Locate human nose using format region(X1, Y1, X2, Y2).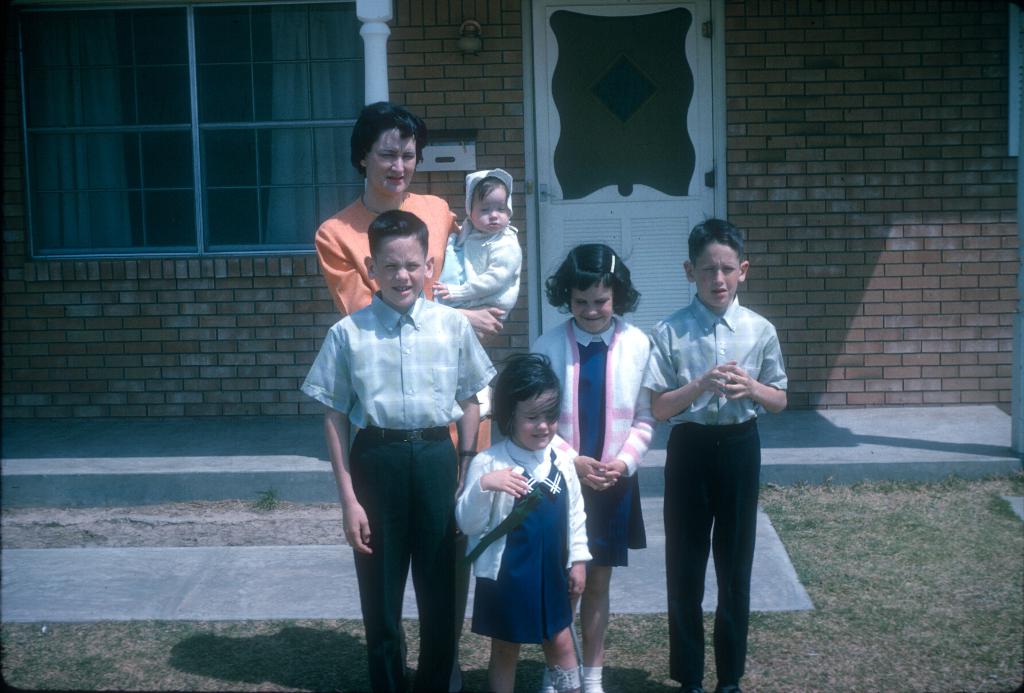
region(715, 270, 723, 283).
